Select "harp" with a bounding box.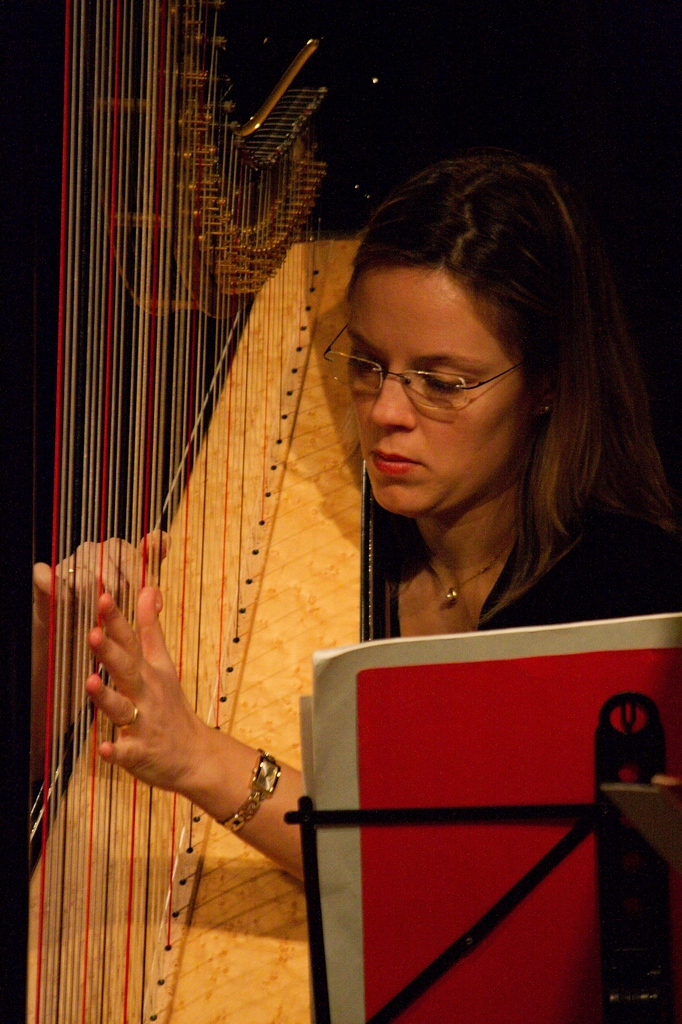
pyautogui.locateOnScreen(0, 3, 398, 1023).
